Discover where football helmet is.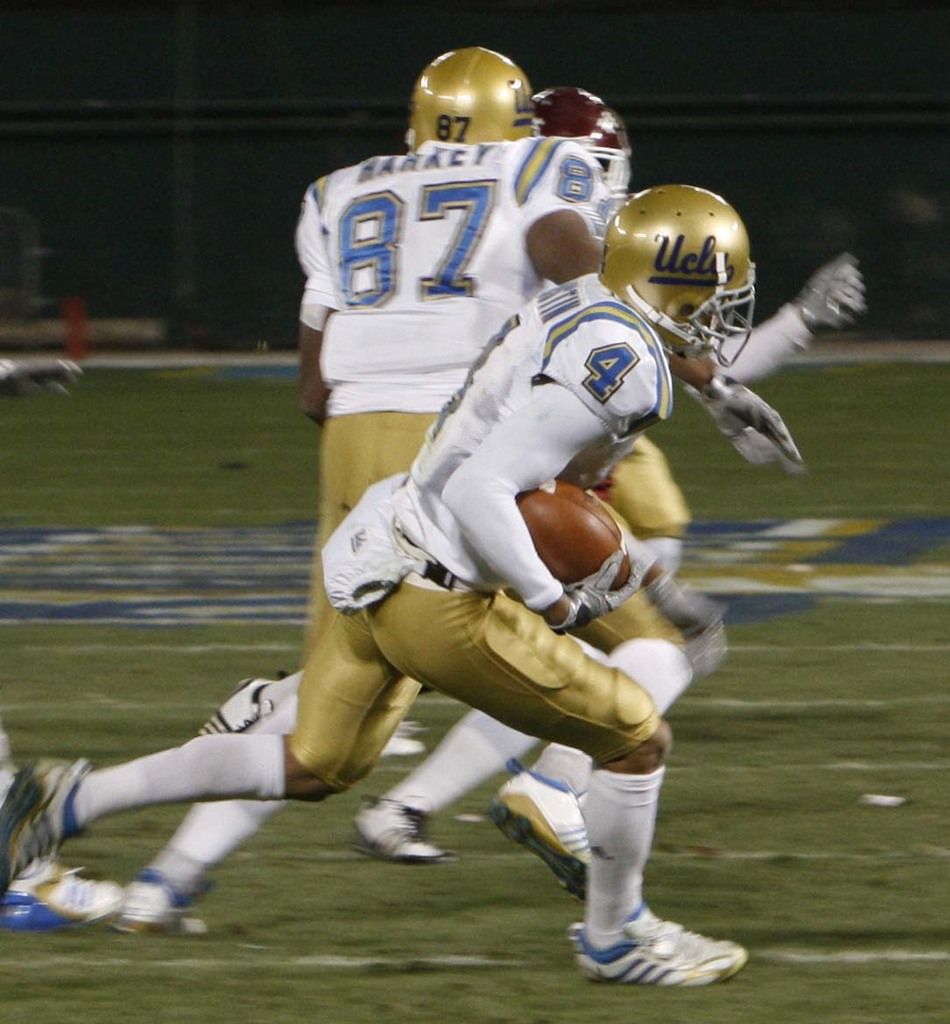
Discovered at crop(606, 173, 764, 336).
